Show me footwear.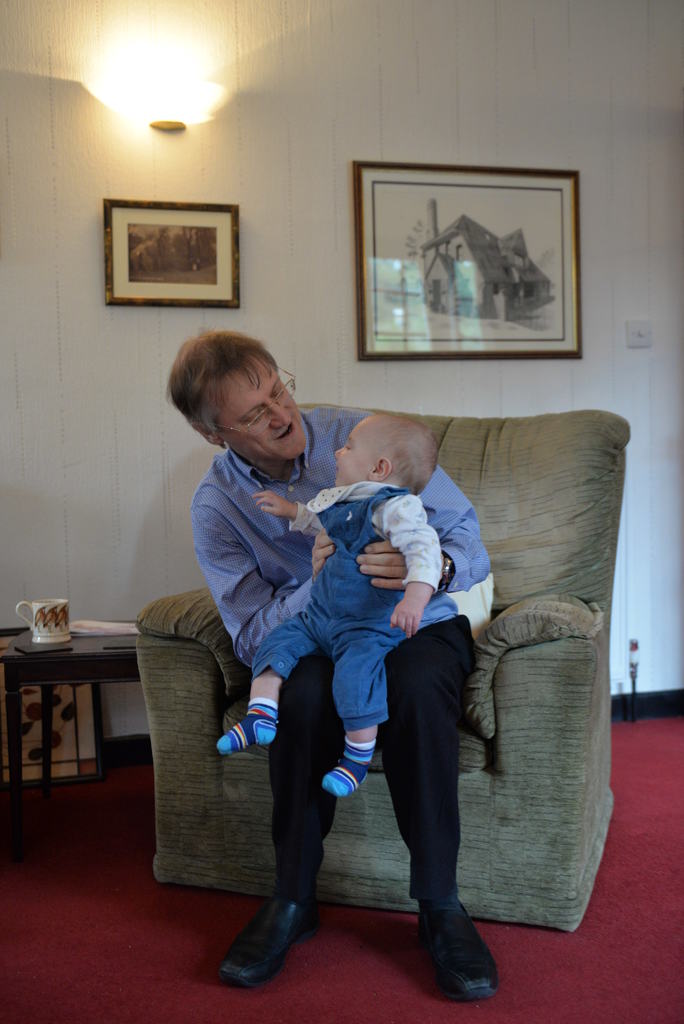
footwear is here: crop(220, 893, 326, 981).
